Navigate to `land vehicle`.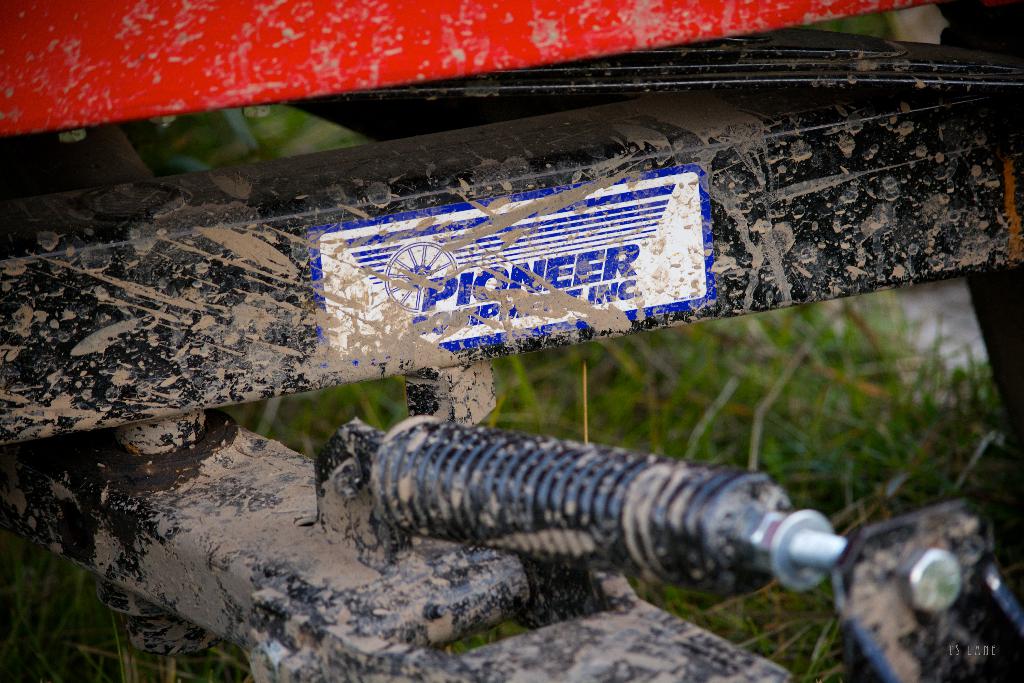
Navigation target: [x1=0, y1=0, x2=1023, y2=682].
